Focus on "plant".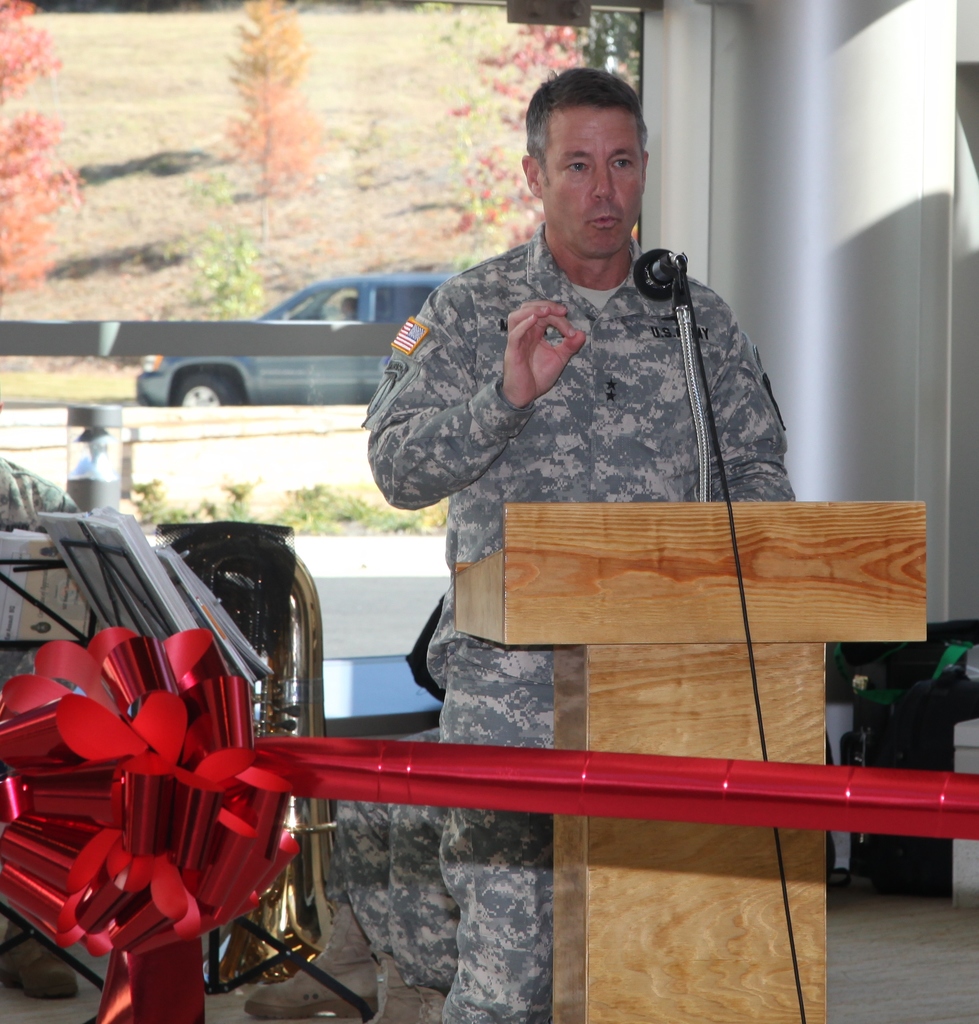
Focused at box=[0, 0, 75, 323].
